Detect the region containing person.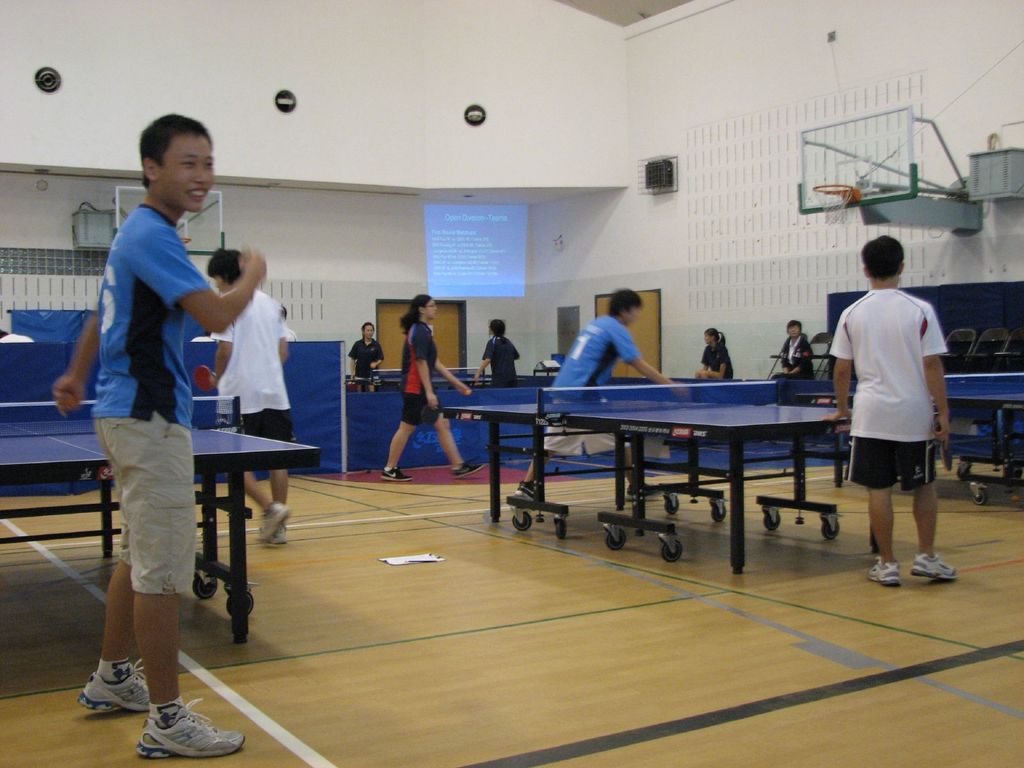
rect(698, 326, 738, 381).
